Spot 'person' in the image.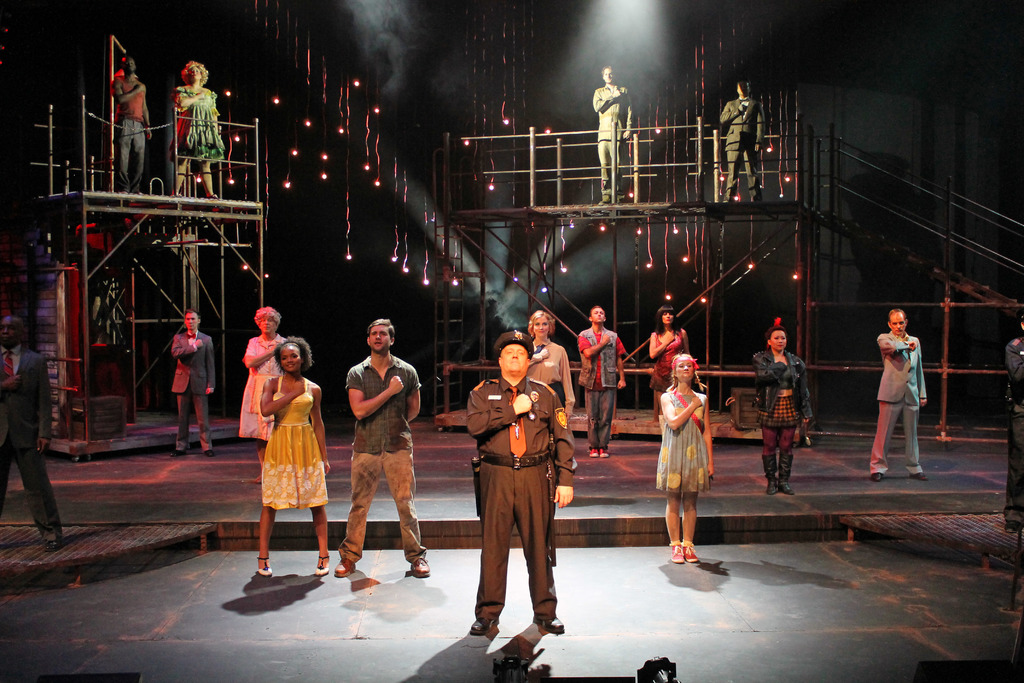
'person' found at x1=648, y1=306, x2=689, y2=361.
